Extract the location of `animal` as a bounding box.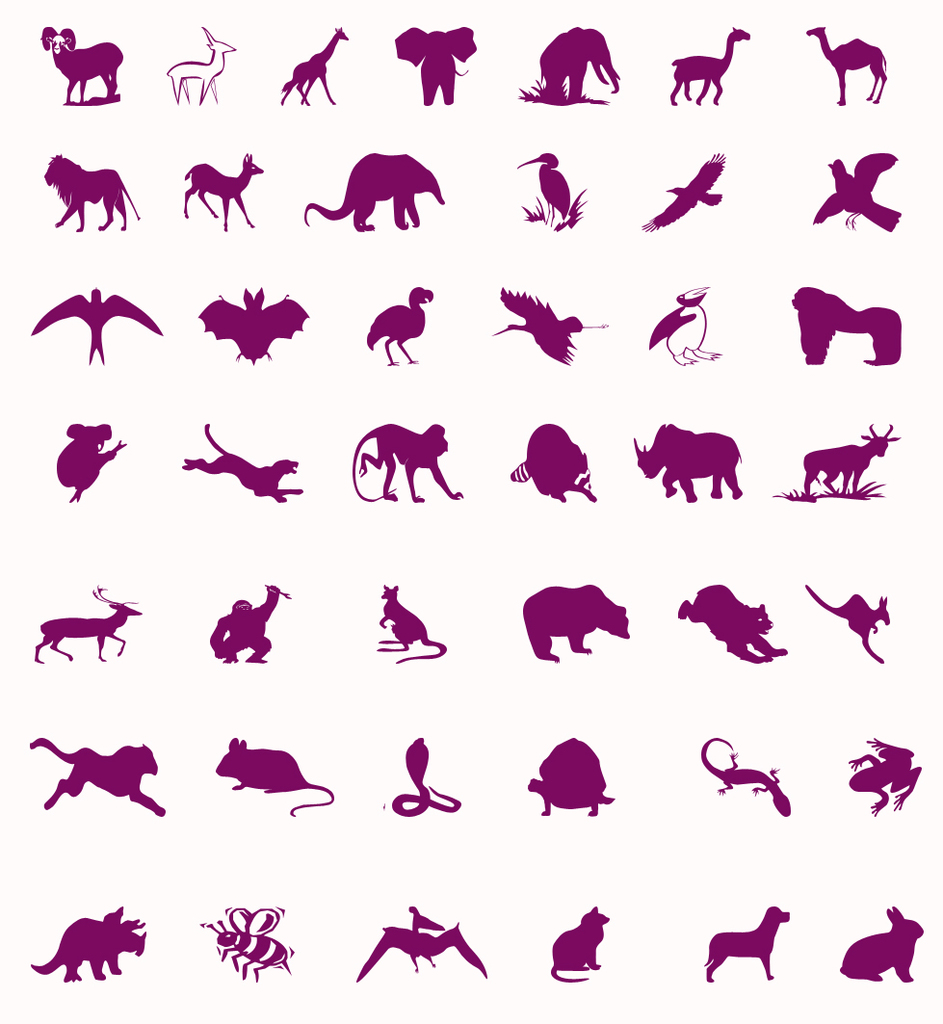
<bbox>26, 731, 167, 816</bbox>.
